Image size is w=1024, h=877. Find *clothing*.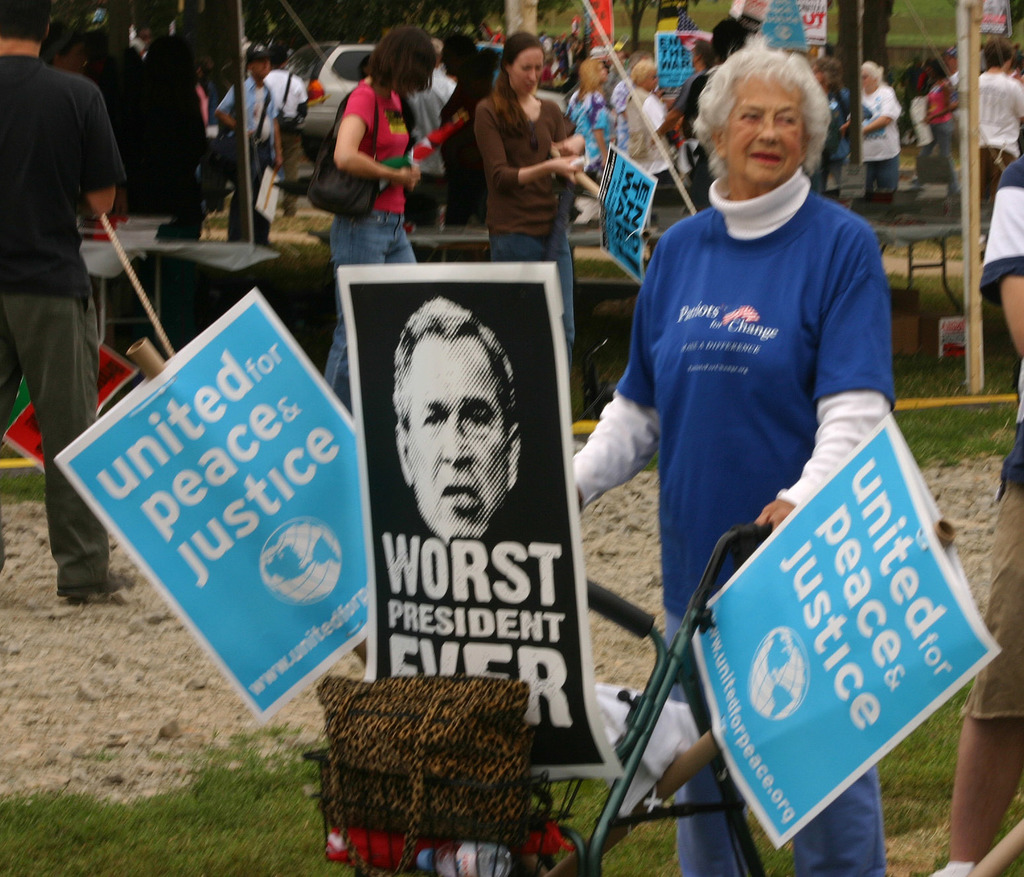
(127, 32, 193, 271).
